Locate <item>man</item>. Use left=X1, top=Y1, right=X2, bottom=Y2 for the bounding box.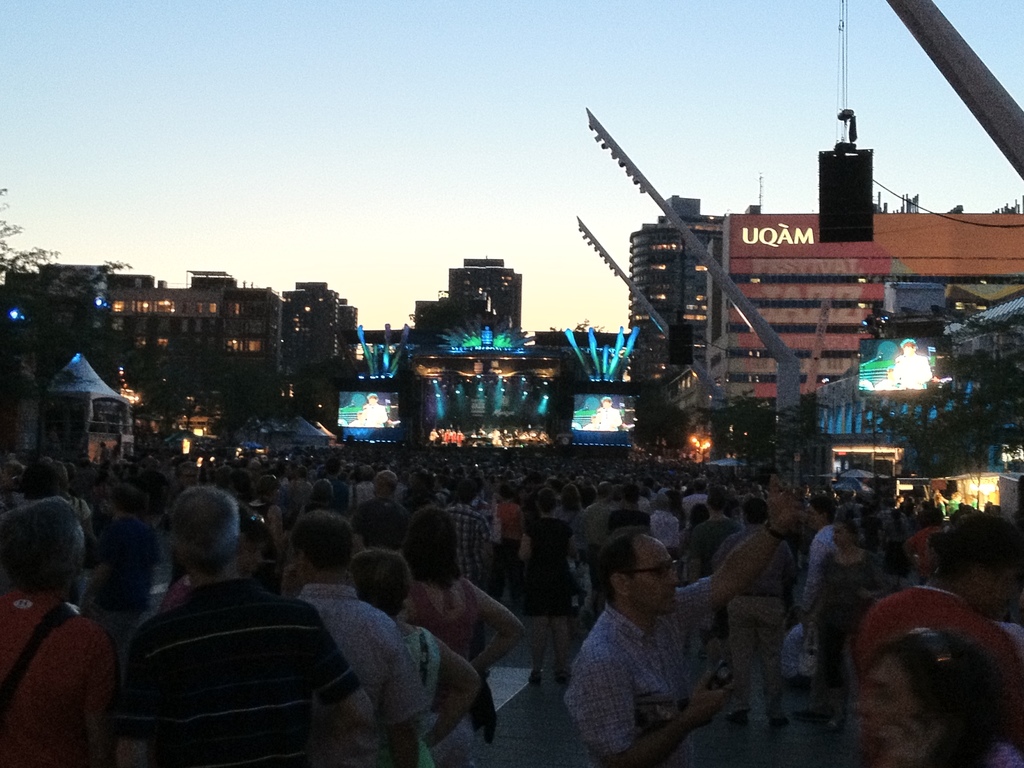
left=849, top=518, right=1023, bottom=767.
